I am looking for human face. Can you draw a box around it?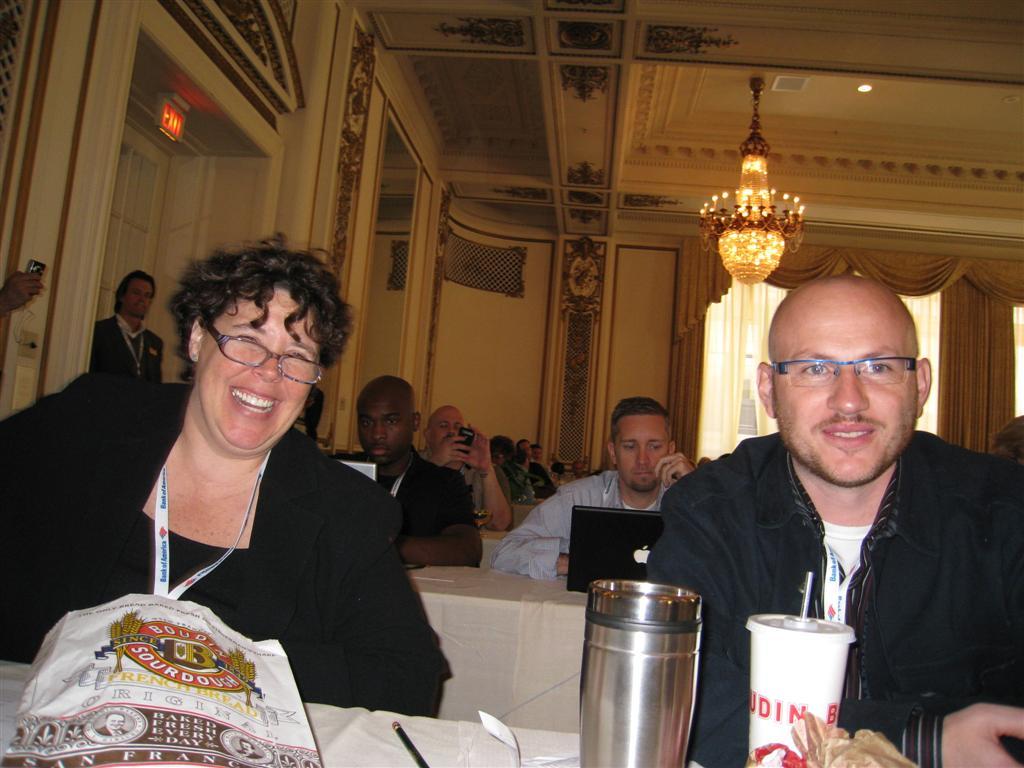
Sure, the bounding box is Rect(614, 412, 675, 490).
